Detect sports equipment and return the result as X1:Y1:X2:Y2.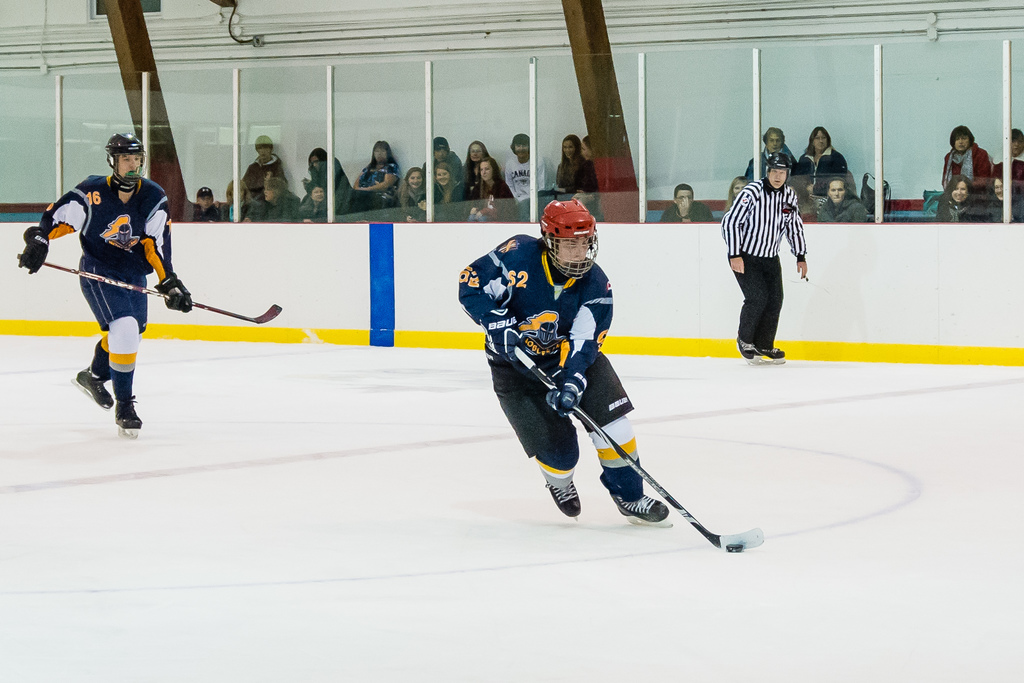
766:147:794:193.
